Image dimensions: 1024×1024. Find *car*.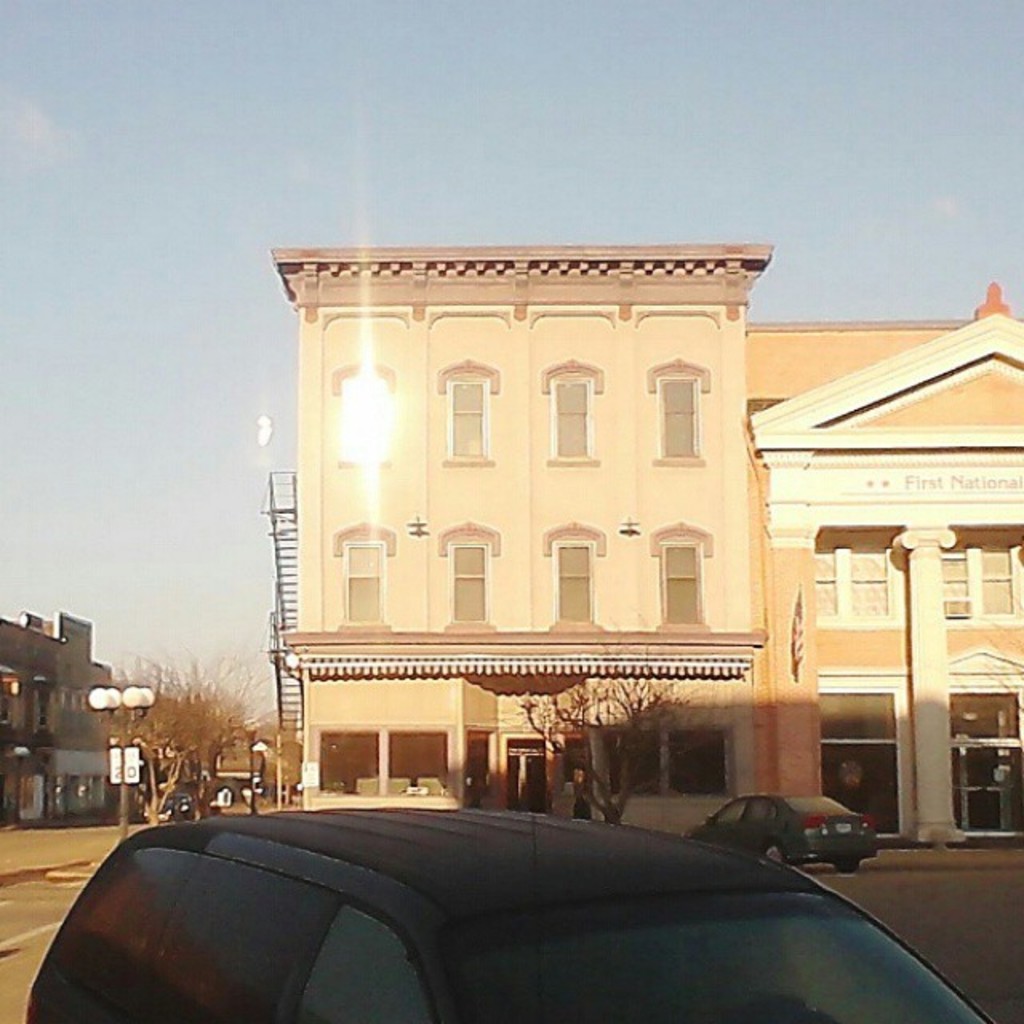
x1=698 y1=794 x2=866 y2=874.
